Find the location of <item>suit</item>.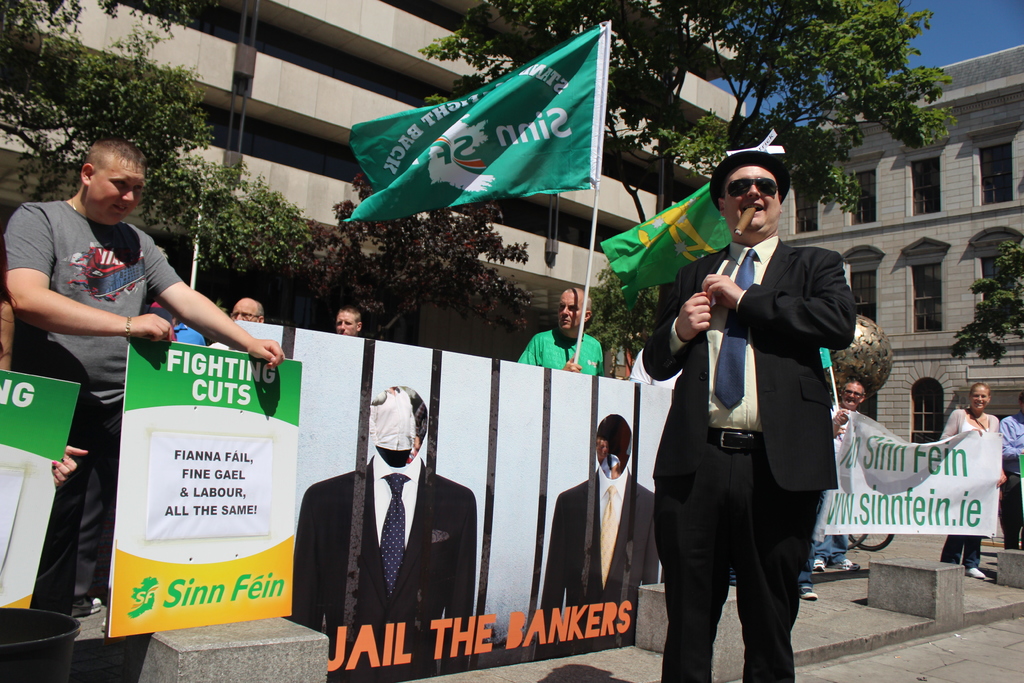
Location: crop(661, 176, 857, 670).
